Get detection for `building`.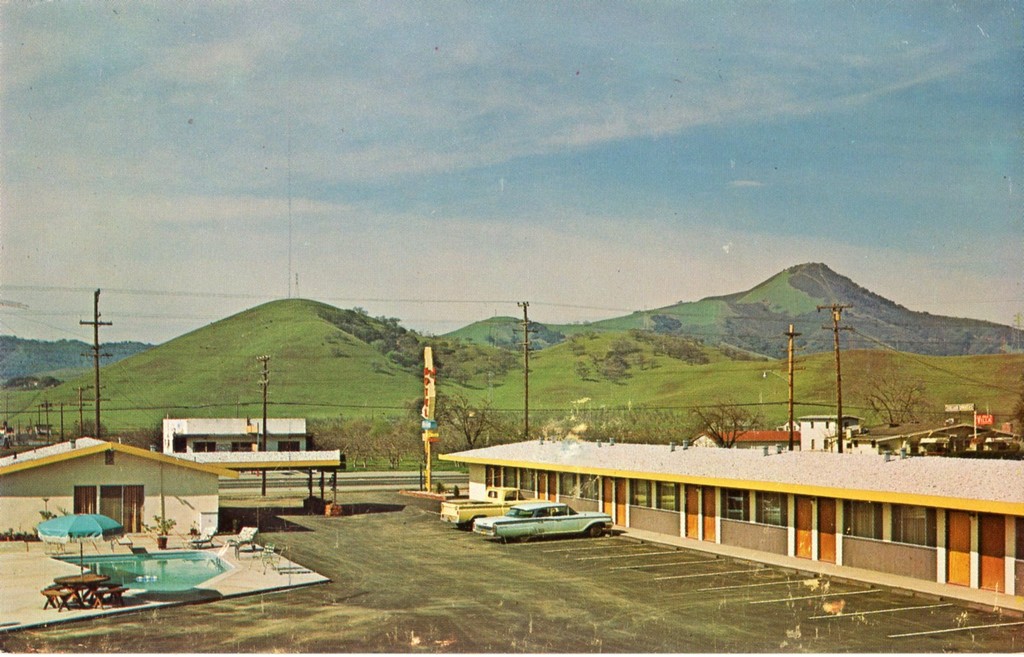
Detection: x1=161, y1=412, x2=304, y2=452.
